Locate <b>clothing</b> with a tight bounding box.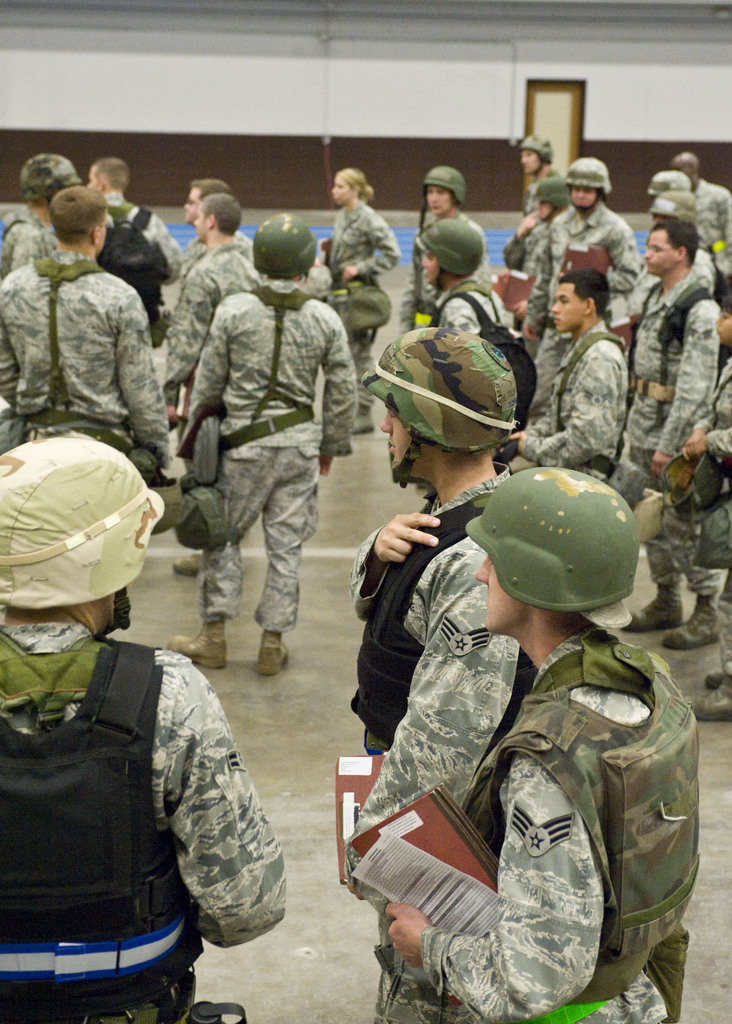
[526, 347, 619, 531].
